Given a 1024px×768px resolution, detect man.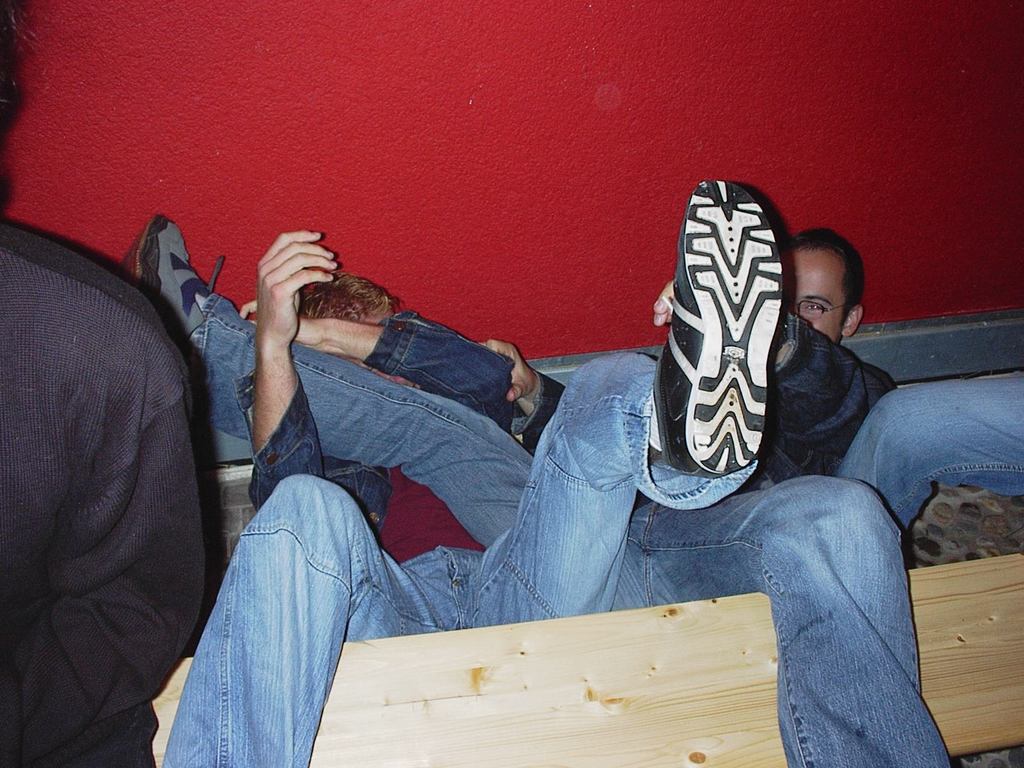
x1=163 y1=179 x2=951 y2=767.
